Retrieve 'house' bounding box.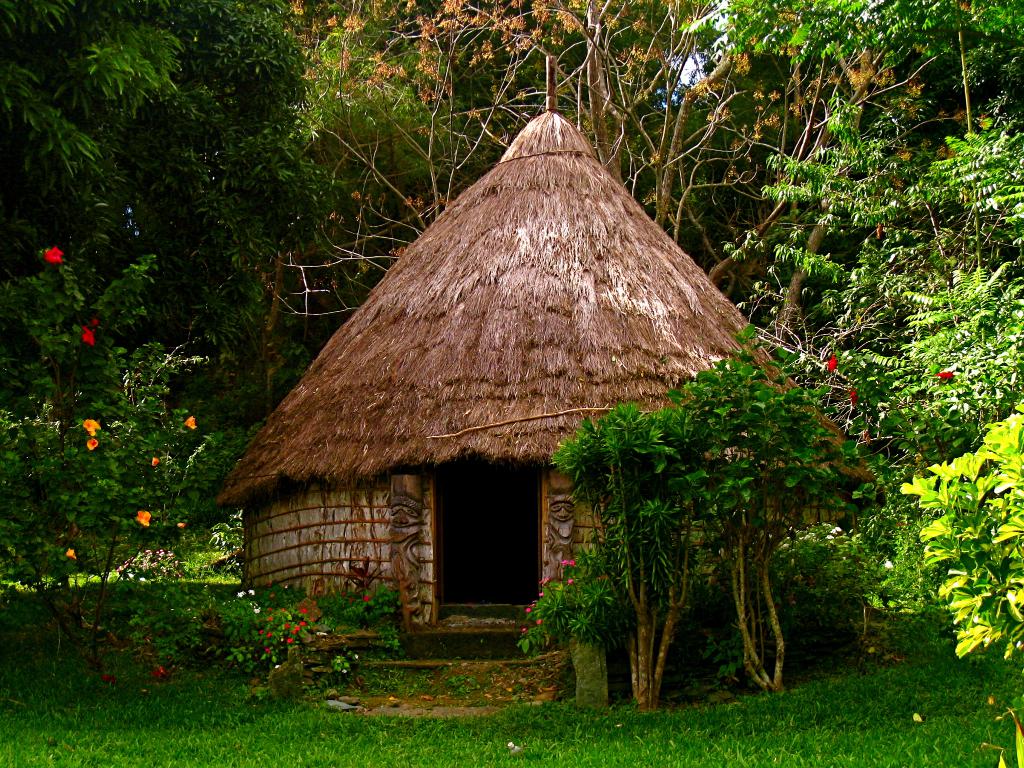
Bounding box: (214,103,783,666).
